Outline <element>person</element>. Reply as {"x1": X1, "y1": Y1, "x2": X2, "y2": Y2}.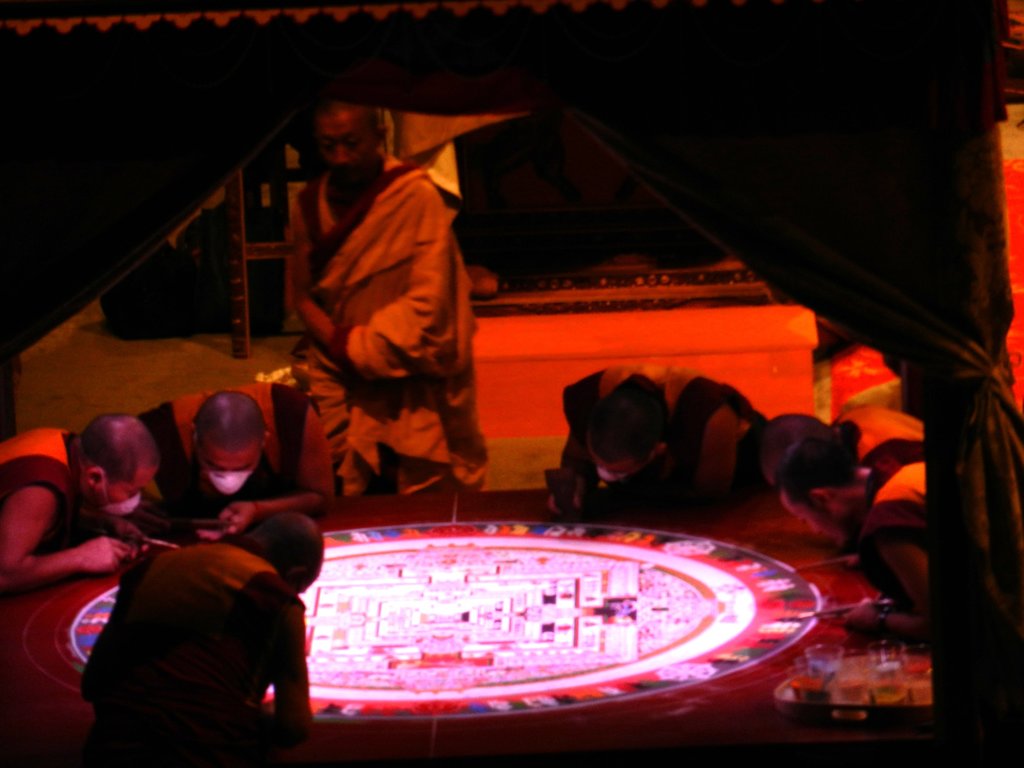
{"x1": 740, "y1": 402, "x2": 935, "y2": 657}.
